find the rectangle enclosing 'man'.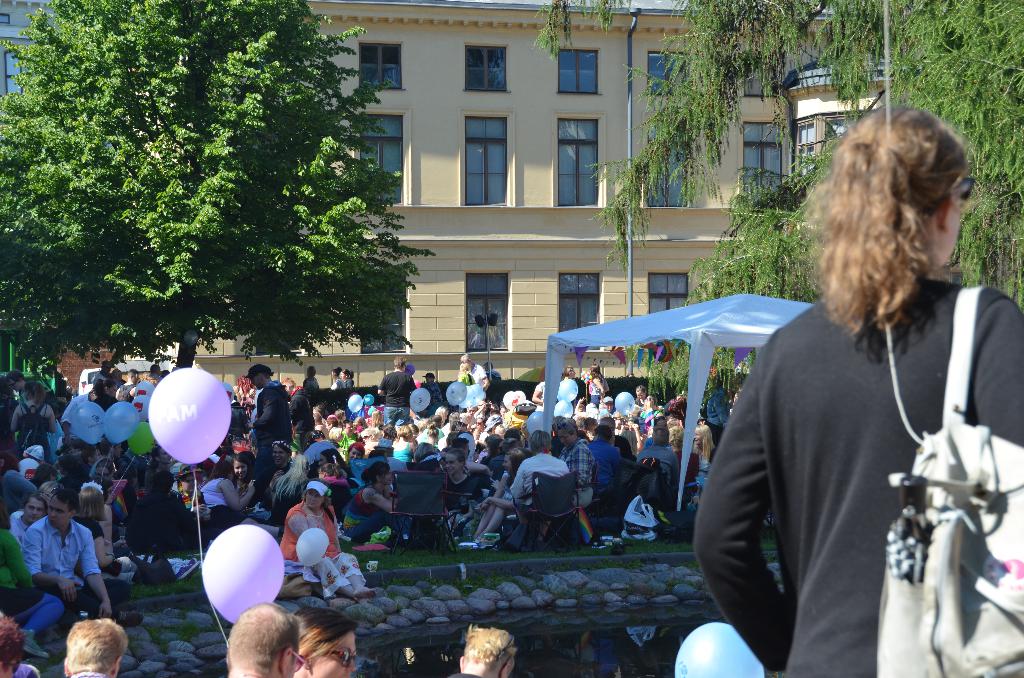
[x1=451, y1=437, x2=513, y2=499].
